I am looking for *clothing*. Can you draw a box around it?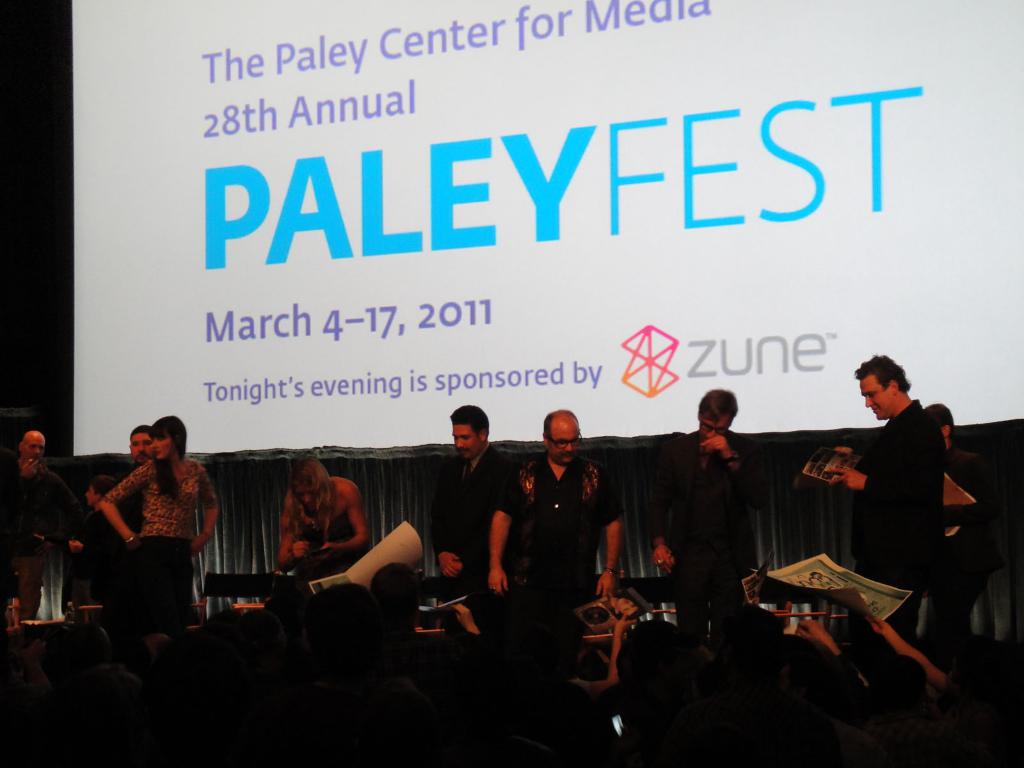
Sure, the bounding box is (left=845, top=394, right=946, bottom=632).
